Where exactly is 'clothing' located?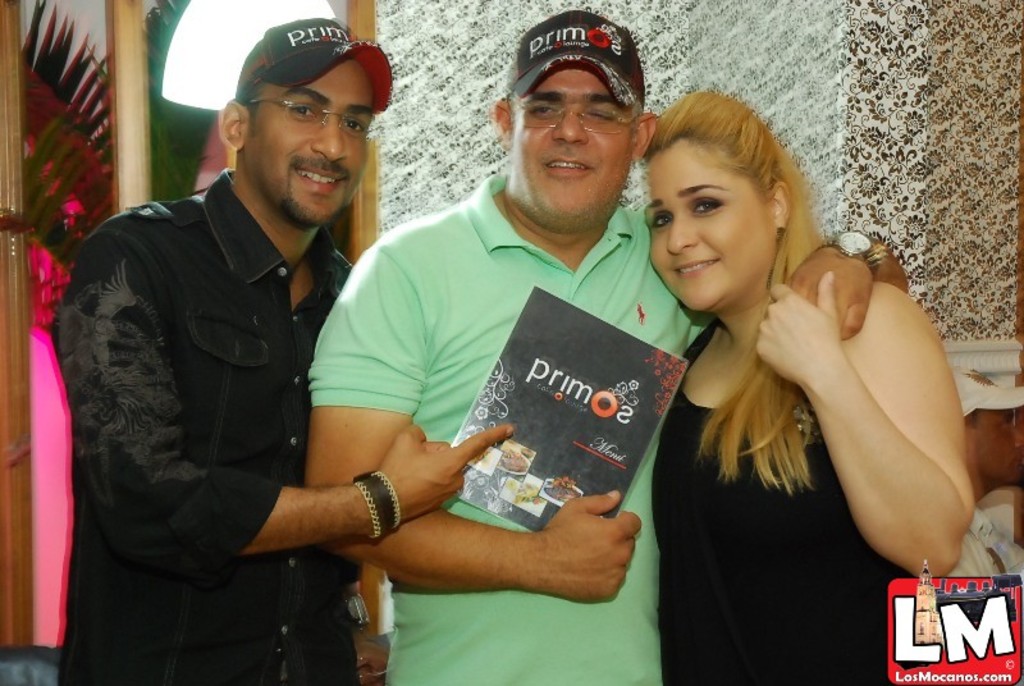
Its bounding box is bbox=(42, 118, 392, 651).
